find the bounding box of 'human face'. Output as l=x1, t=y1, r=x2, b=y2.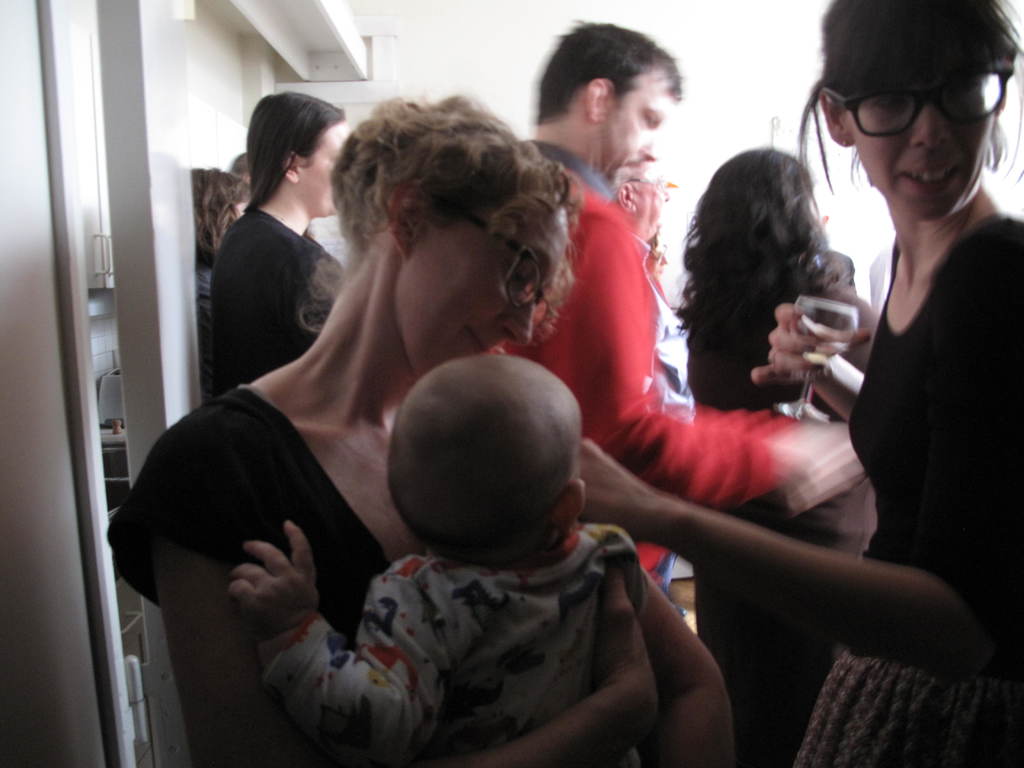
l=408, t=191, r=572, b=376.
